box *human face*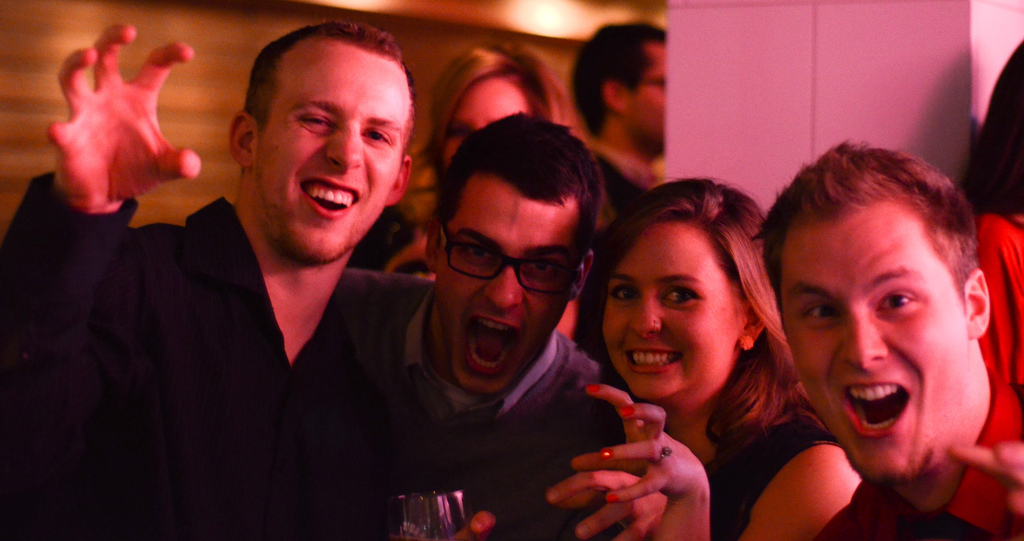
x1=781, y1=201, x2=968, y2=485
